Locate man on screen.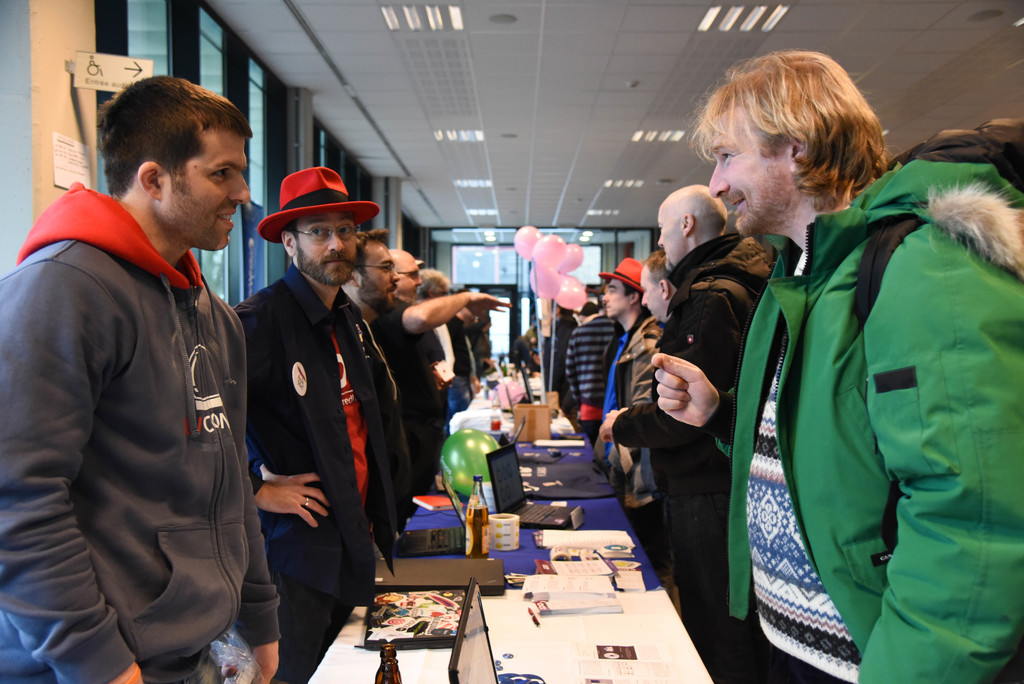
On screen at bbox=[344, 226, 394, 320].
